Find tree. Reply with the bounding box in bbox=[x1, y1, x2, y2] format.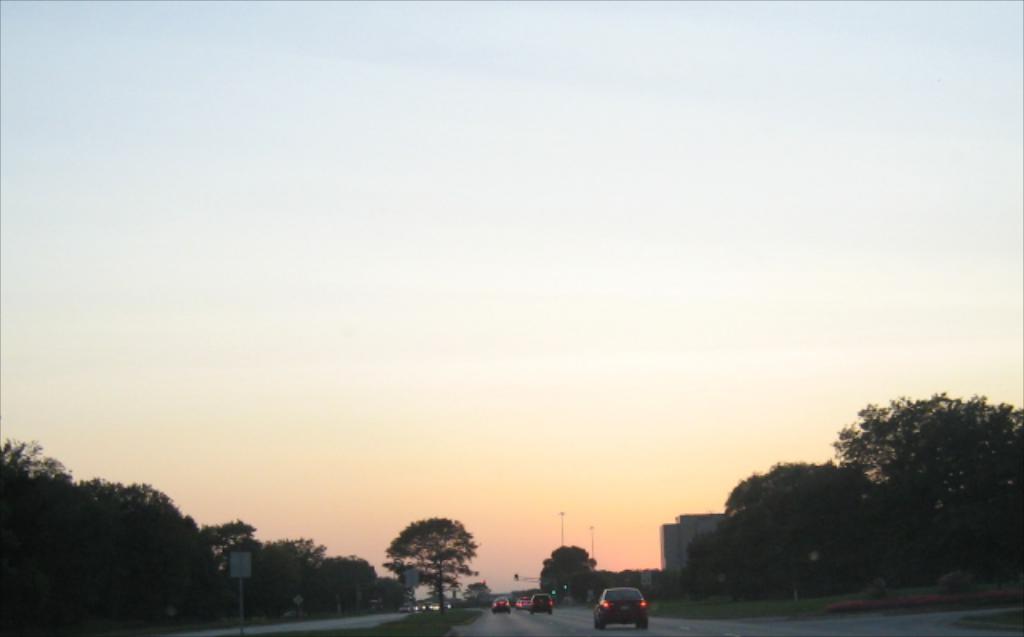
bbox=[379, 517, 482, 608].
